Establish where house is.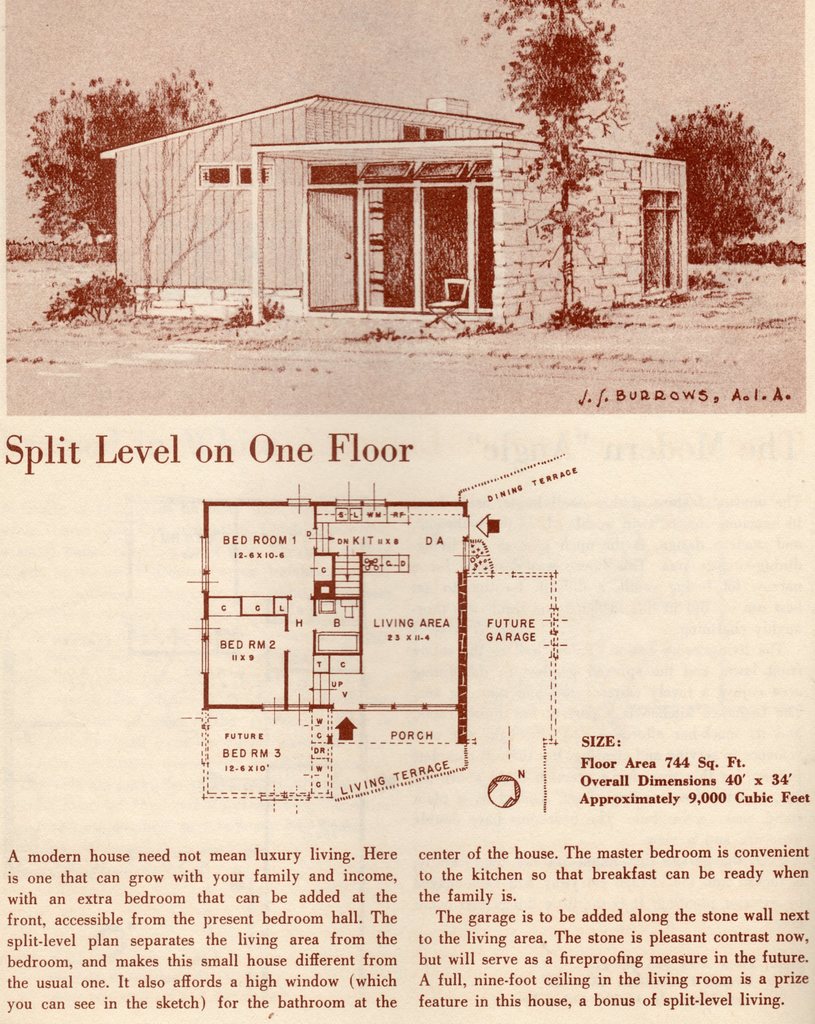
Established at locate(111, 79, 563, 327).
